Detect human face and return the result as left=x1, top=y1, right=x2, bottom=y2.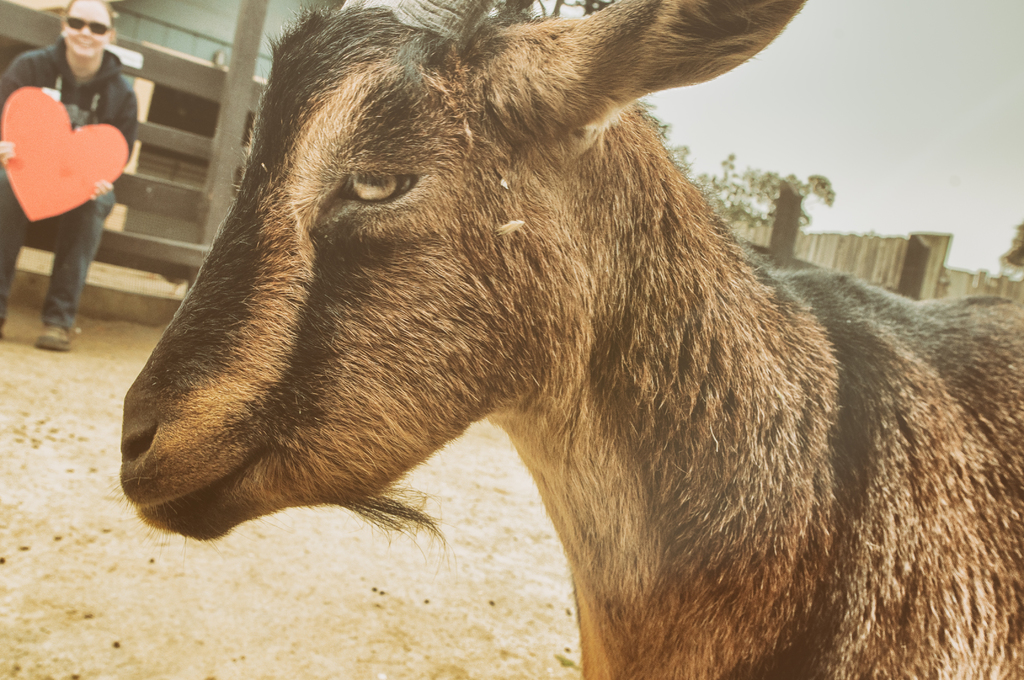
left=63, top=0, right=109, bottom=58.
